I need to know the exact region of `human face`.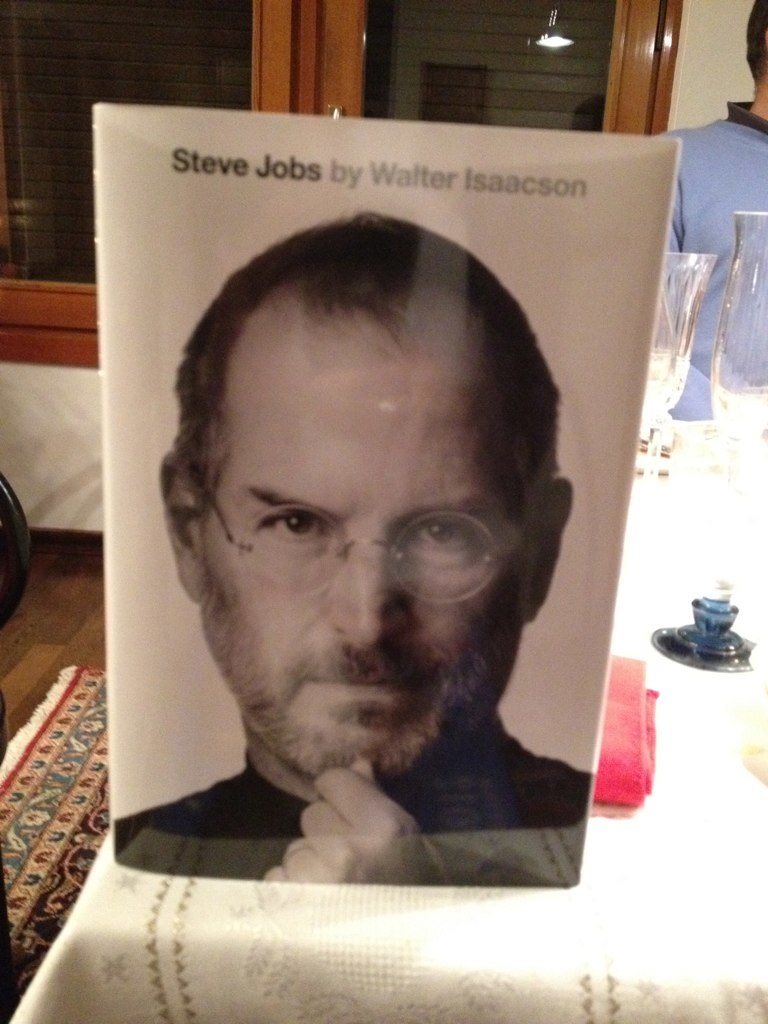
Region: bbox(192, 346, 546, 772).
